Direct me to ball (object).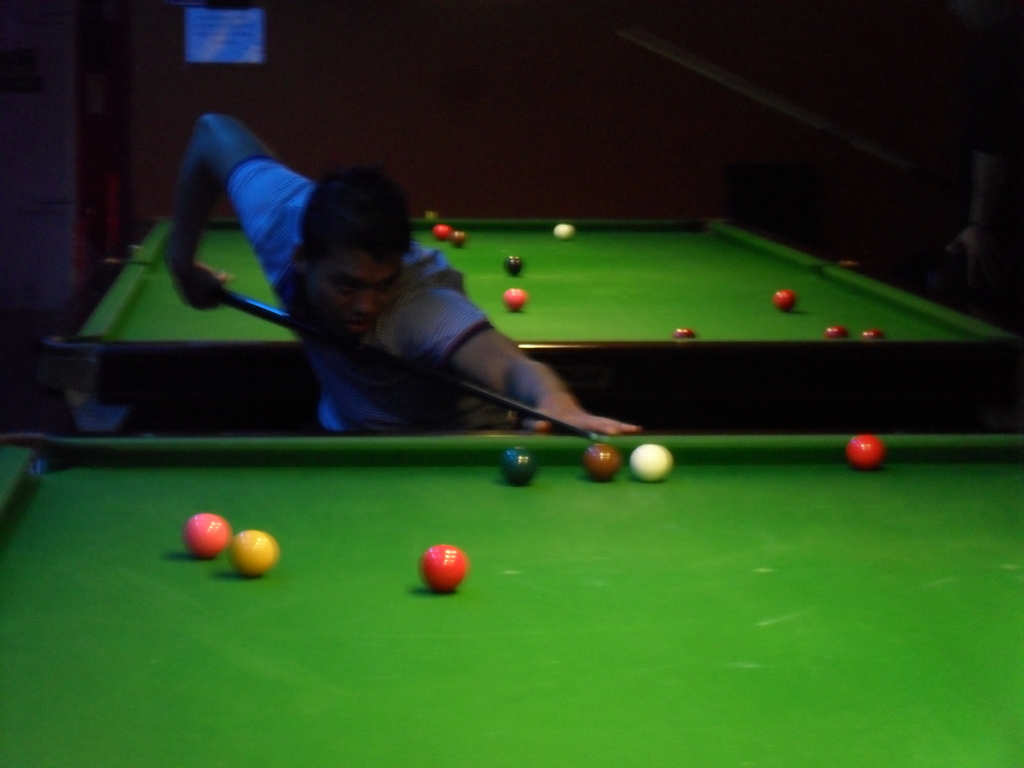
Direction: [433,224,450,244].
